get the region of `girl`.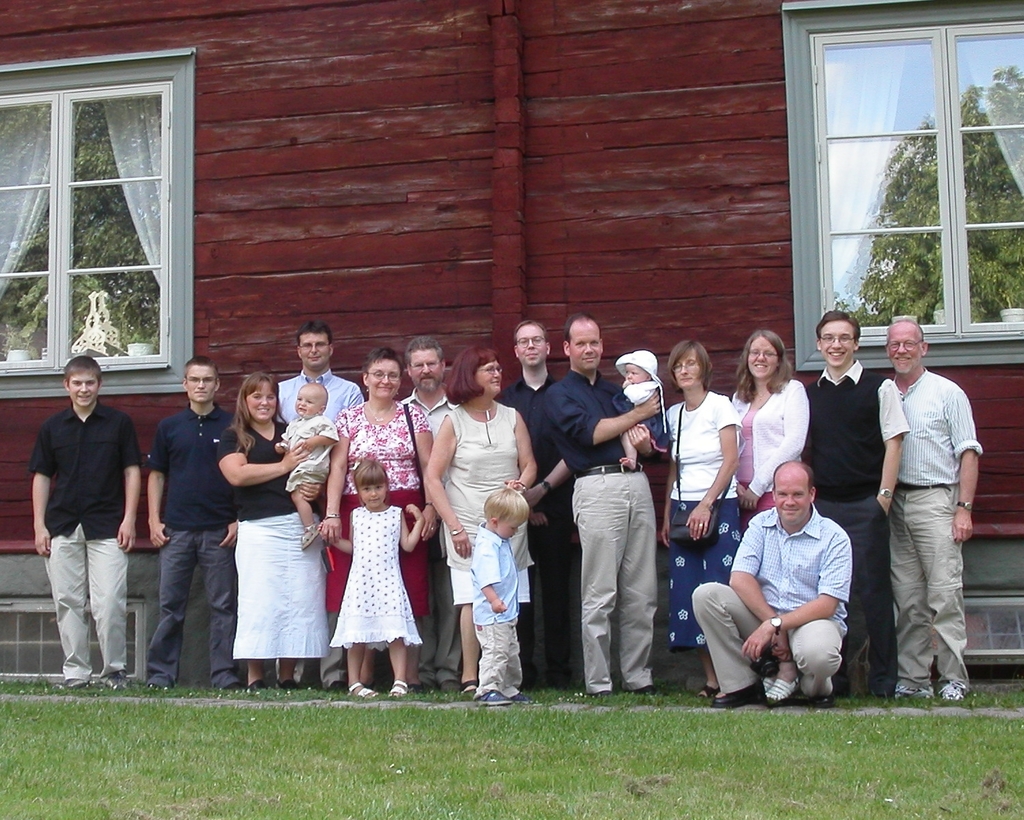
detection(662, 335, 744, 701).
